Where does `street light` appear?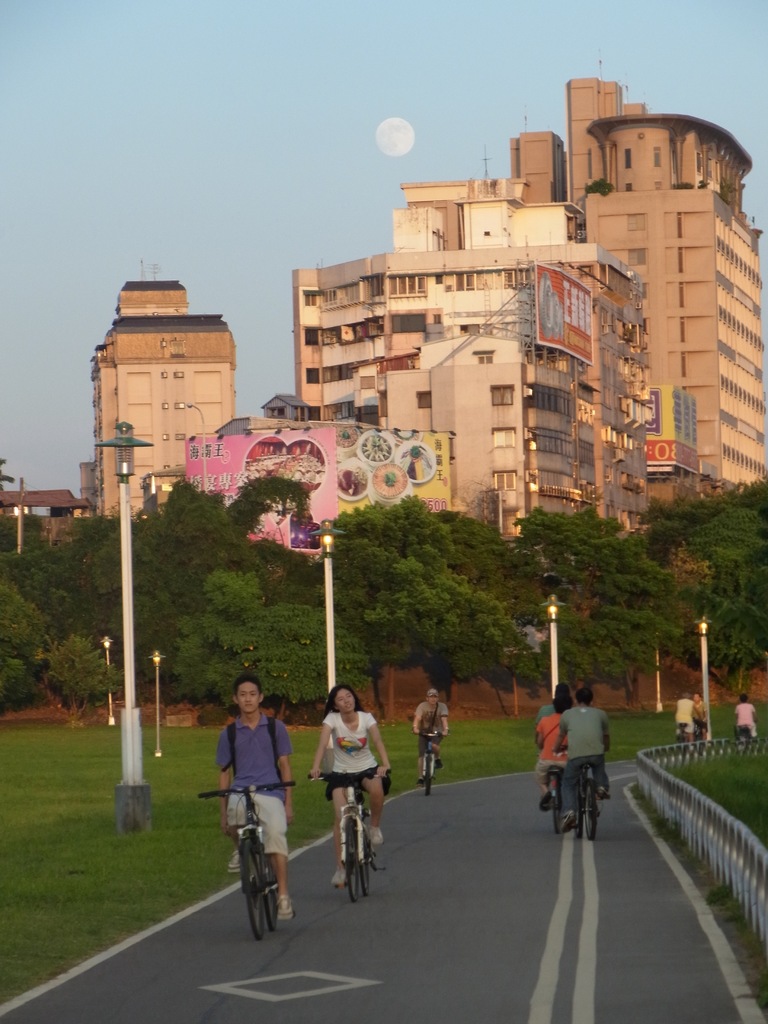
Appears at bbox=(541, 591, 573, 703).
